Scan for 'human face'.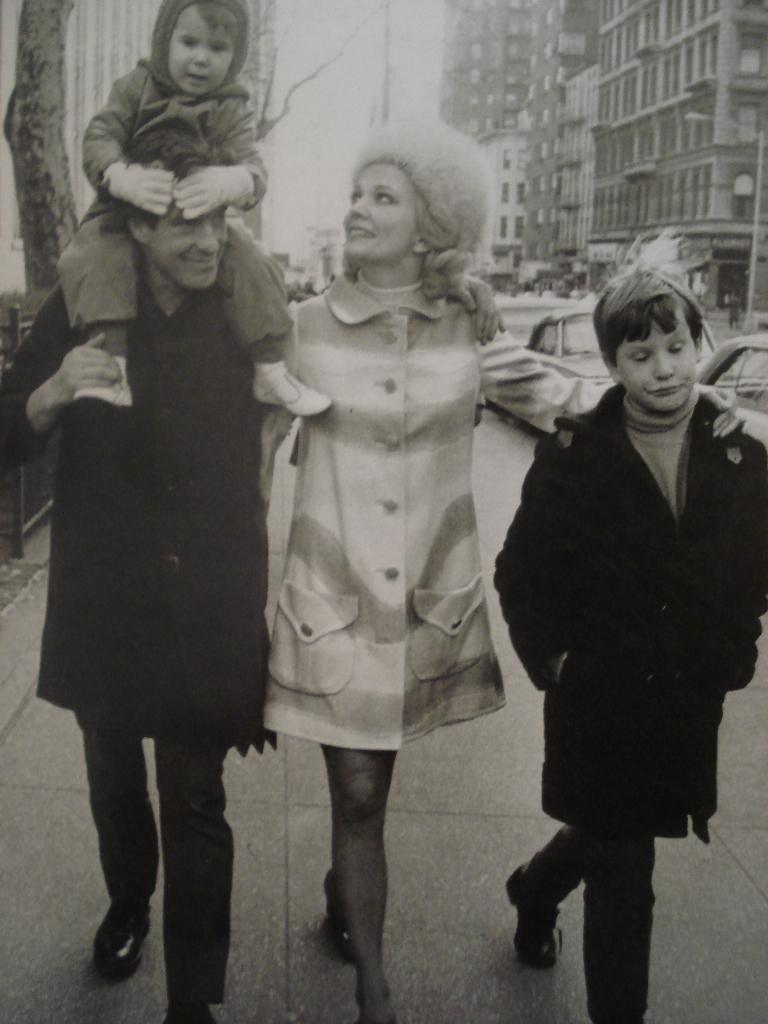
Scan result: bbox(166, 0, 235, 92).
